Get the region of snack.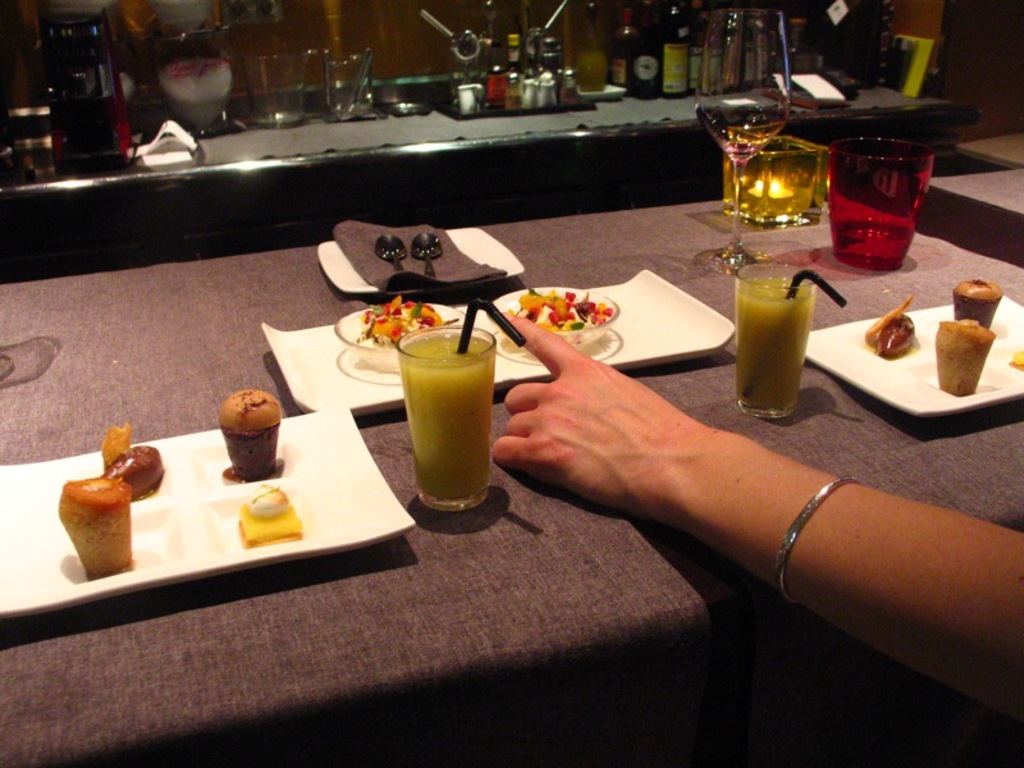
951,285,1005,323.
